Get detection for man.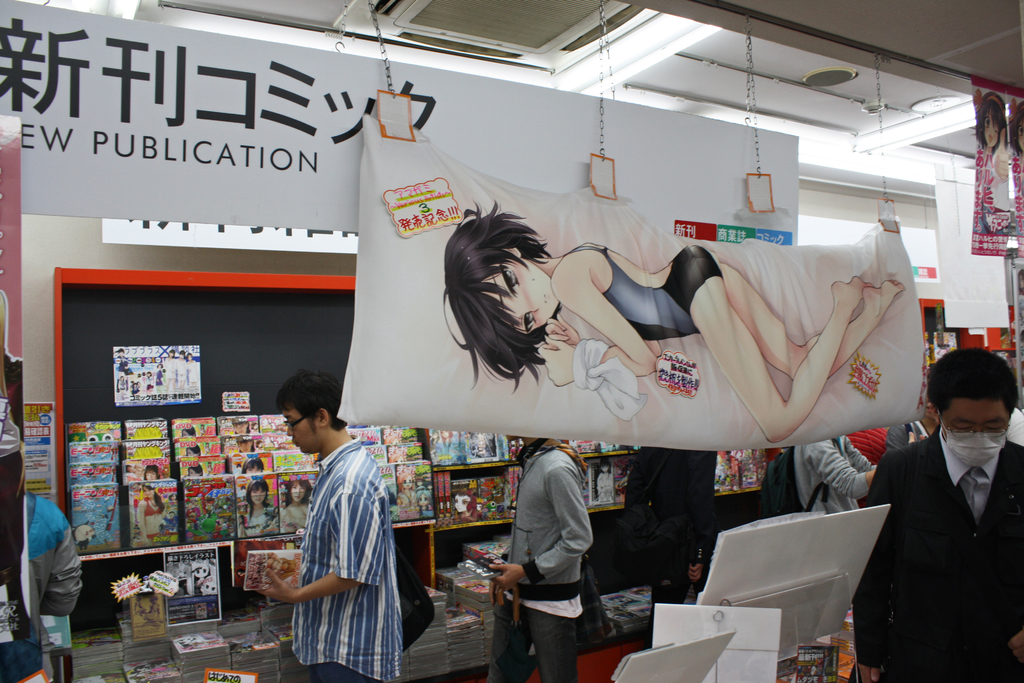
Detection: {"left": 856, "top": 335, "right": 1023, "bottom": 668}.
